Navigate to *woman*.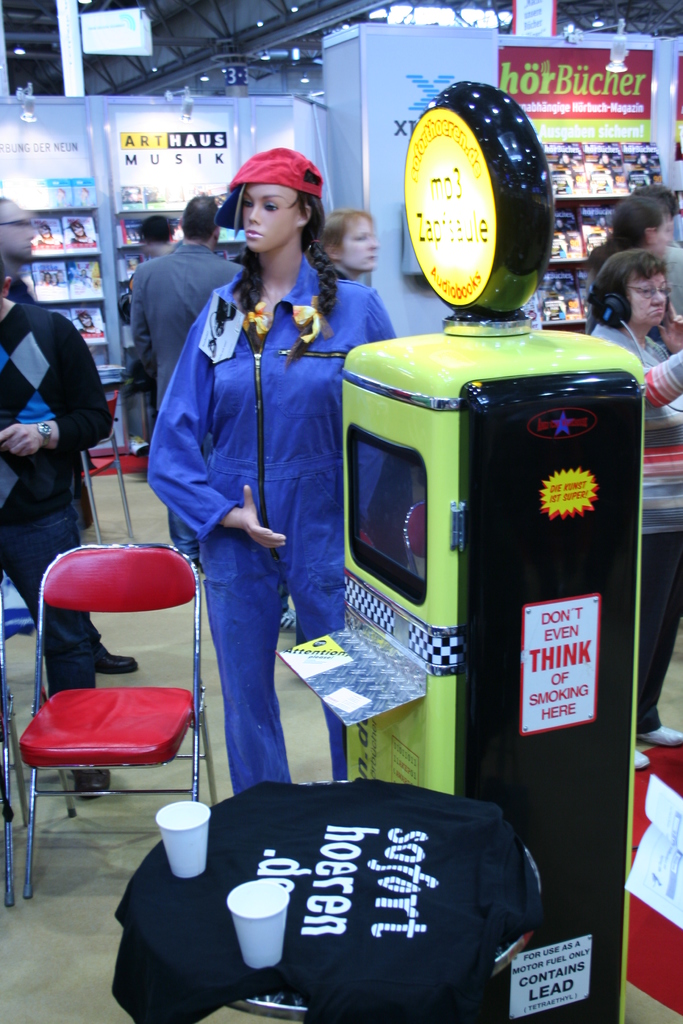
Navigation target: x1=142, y1=138, x2=374, y2=816.
